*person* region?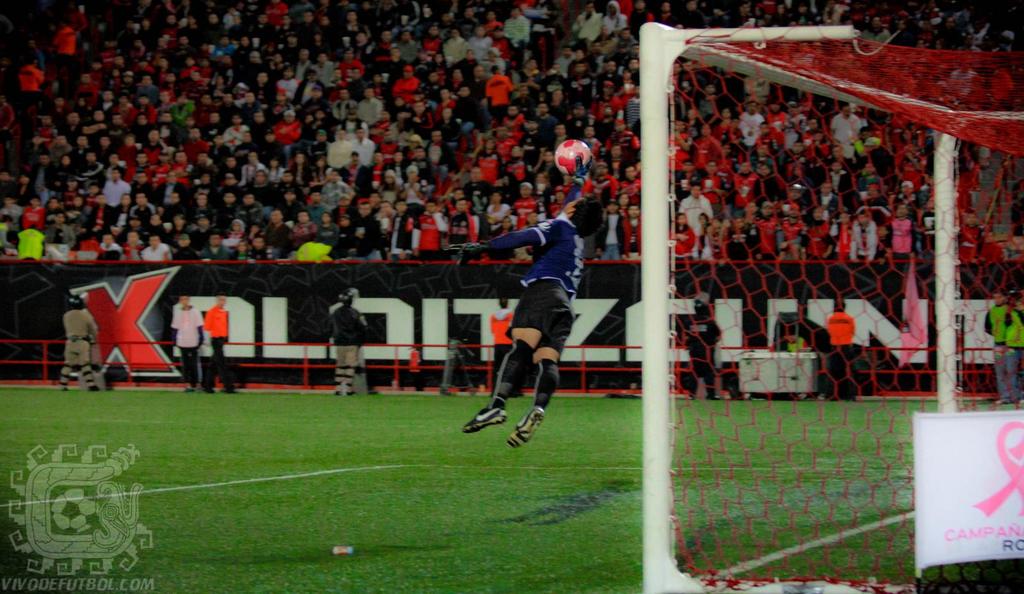
746 189 790 263
